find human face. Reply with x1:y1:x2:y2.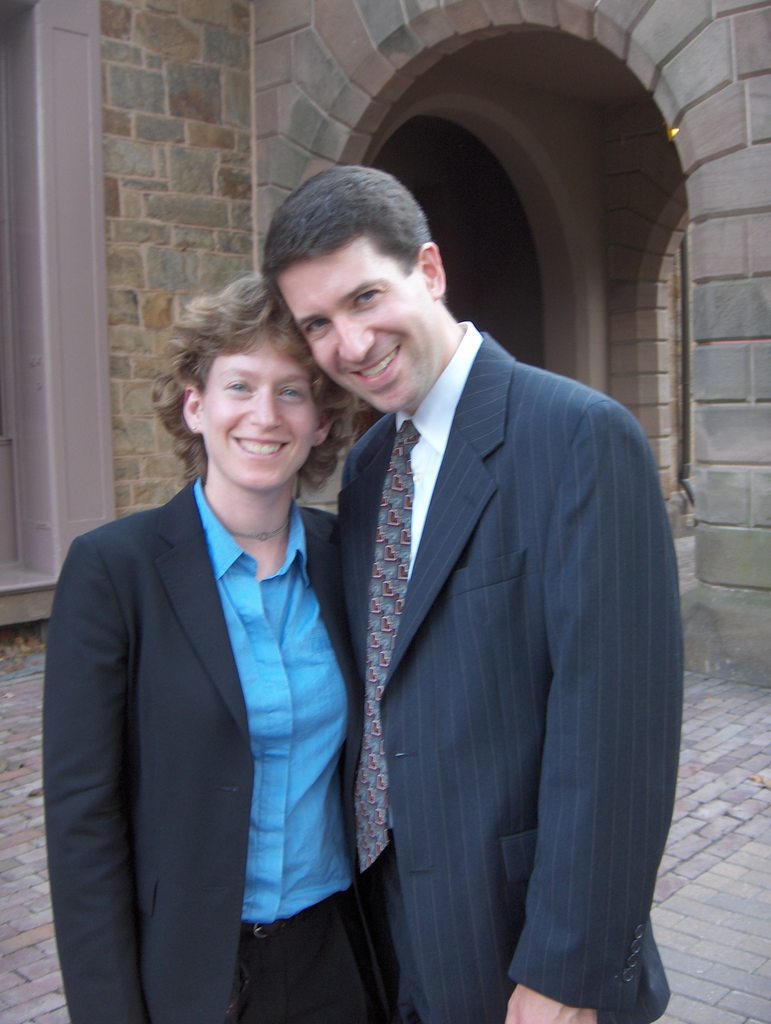
201:347:320:490.
